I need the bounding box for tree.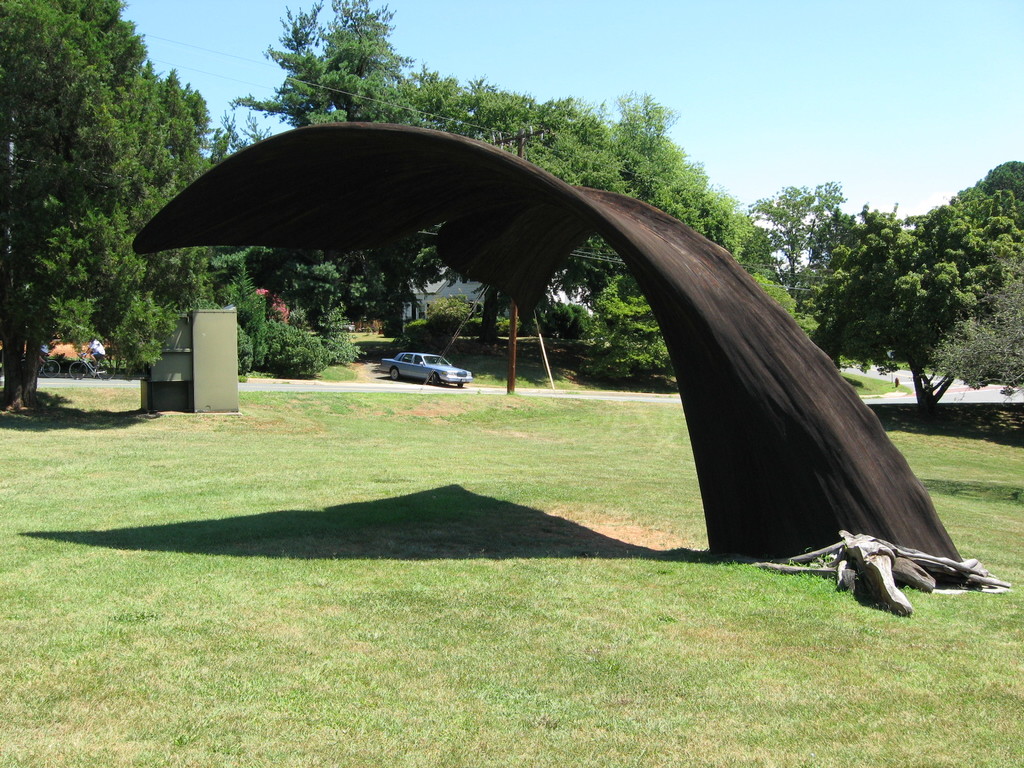
Here it is: <bbox>400, 64, 466, 138</bbox>.
